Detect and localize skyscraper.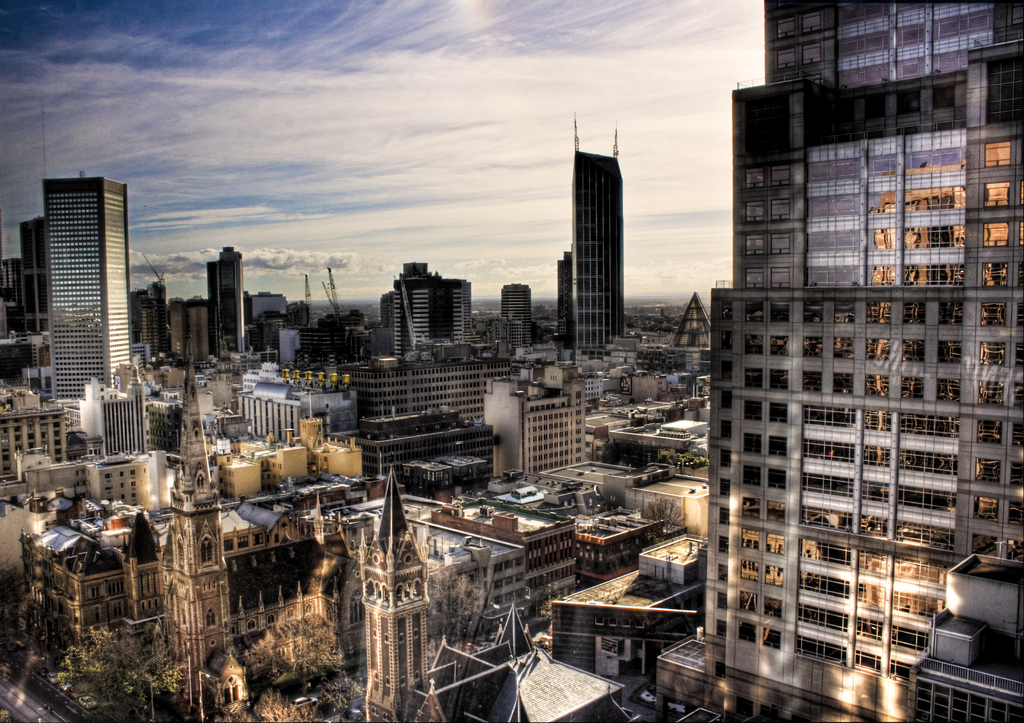
Localized at (120, 279, 195, 366).
